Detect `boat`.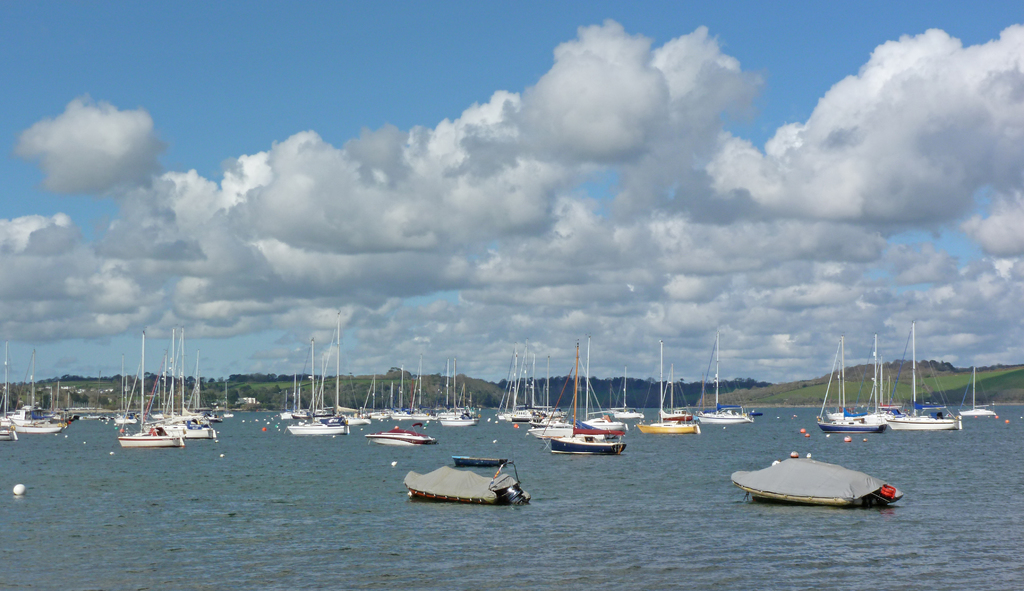
Detected at [x1=957, y1=363, x2=996, y2=416].
